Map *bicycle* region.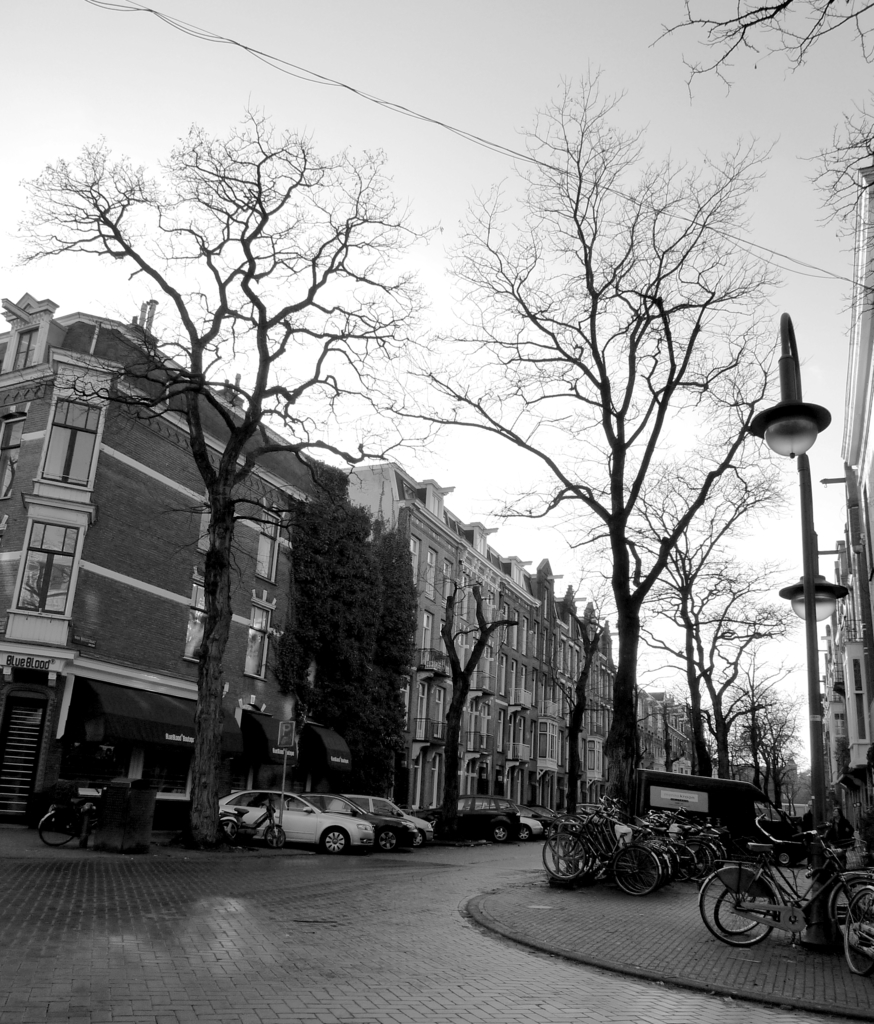
Mapped to locate(669, 803, 730, 871).
